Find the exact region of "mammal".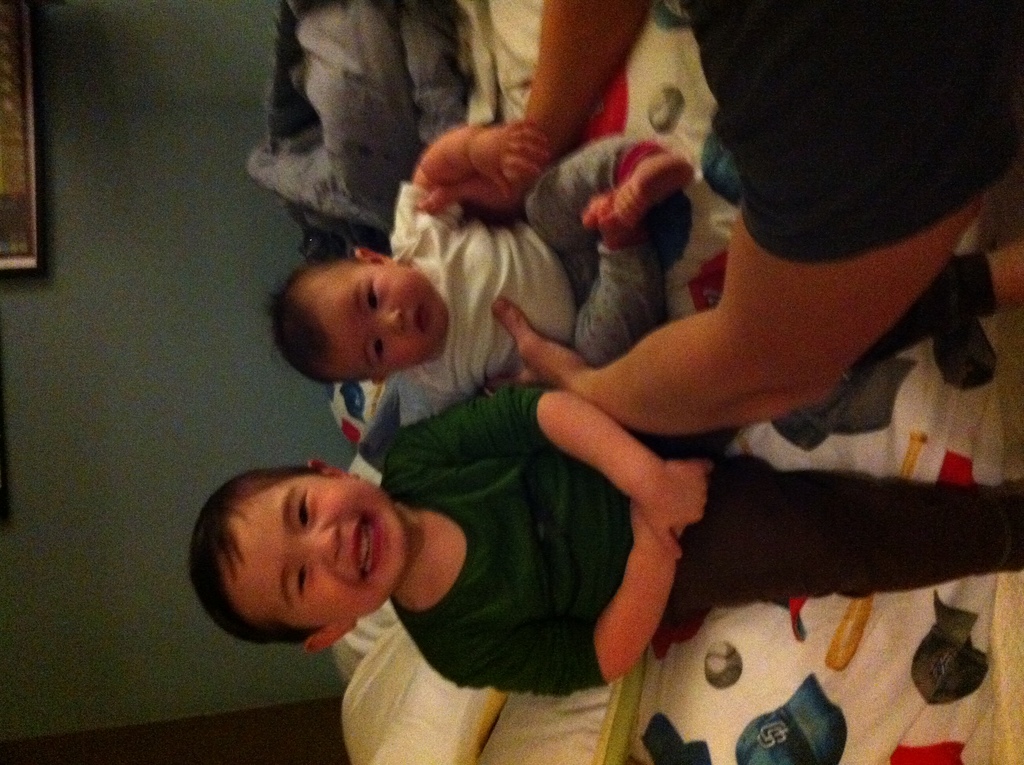
Exact region: {"left": 195, "top": 239, "right": 1023, "bottom": 690}.
